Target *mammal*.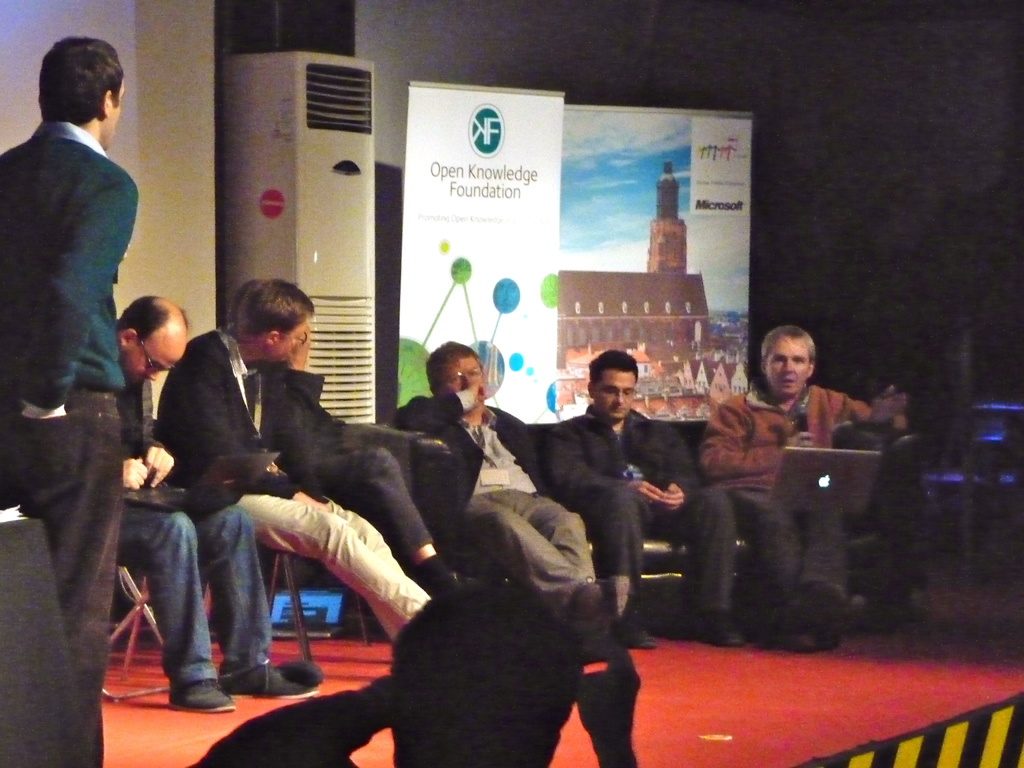
Target region: left=114, top=291, right=326, bottom=719.
